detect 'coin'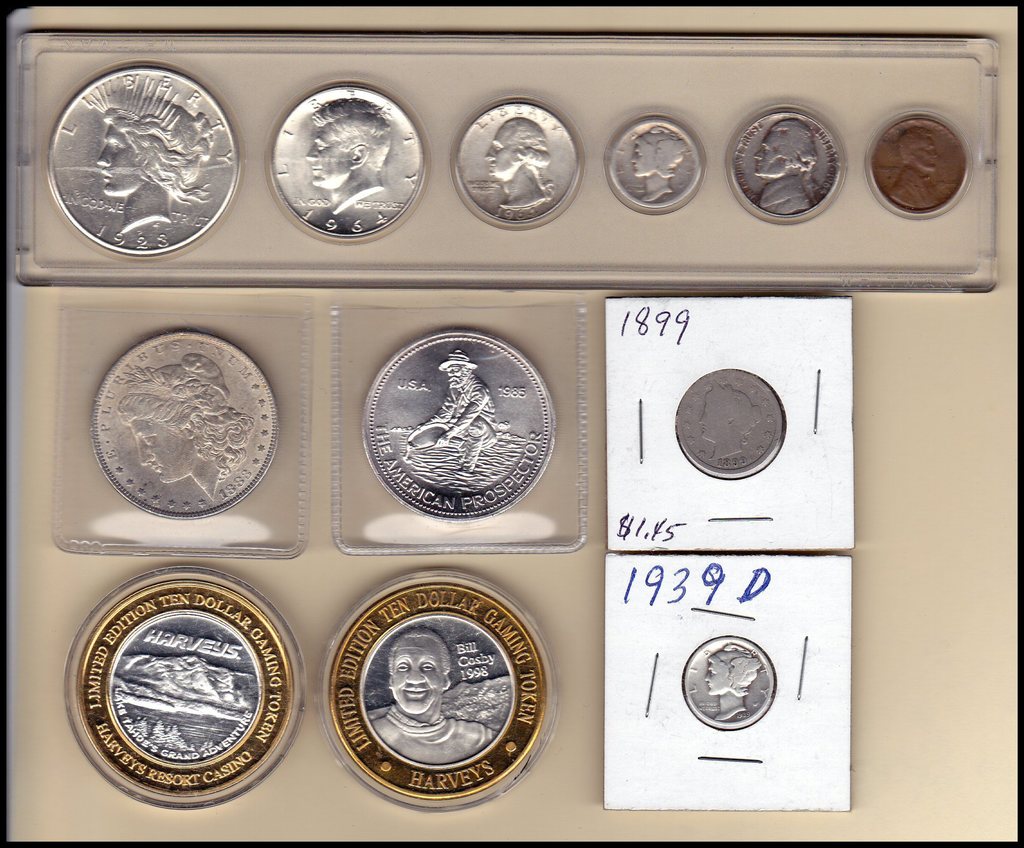
x1=265, y1=79, x2=429, y2=248
